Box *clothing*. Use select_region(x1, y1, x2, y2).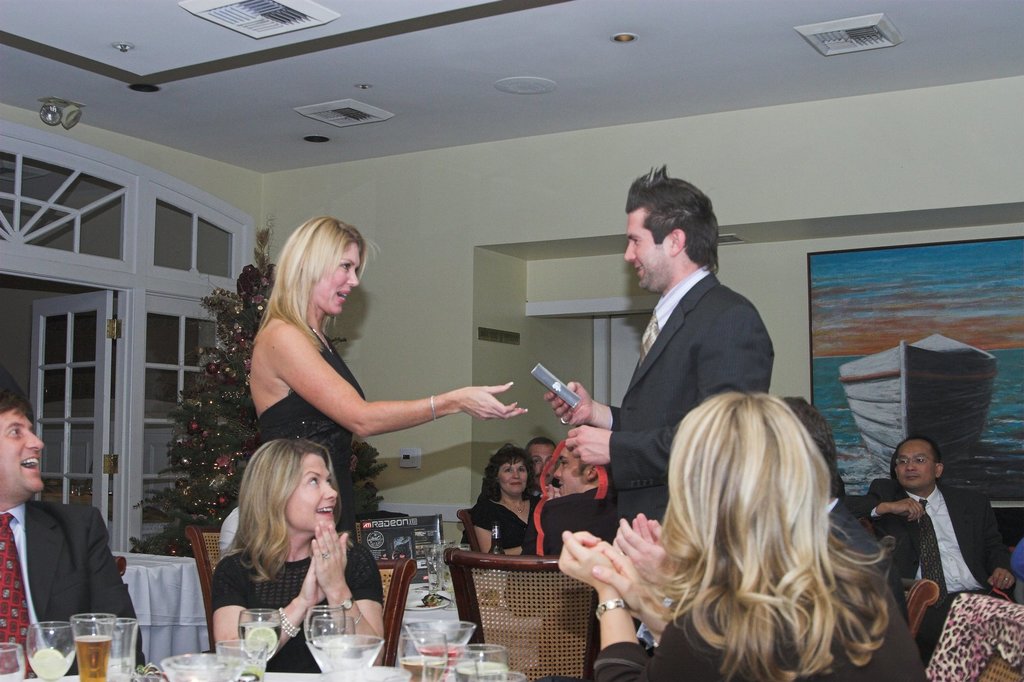
select_region(218, 504, 246, 551).
